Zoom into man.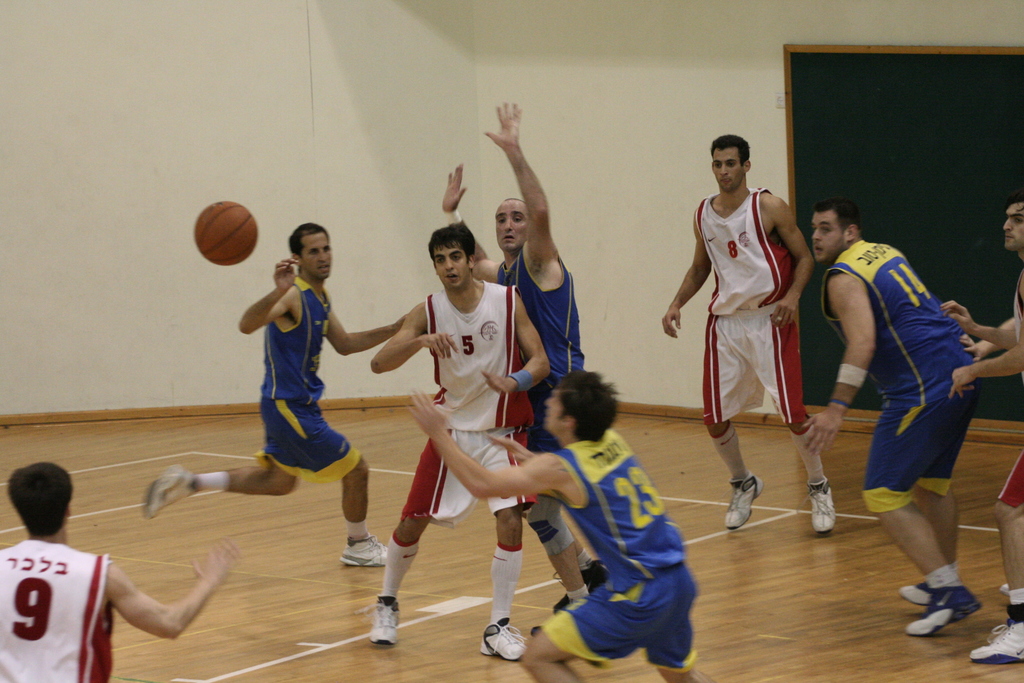
Zoom target: Rect(442, 104, 609, 614).
